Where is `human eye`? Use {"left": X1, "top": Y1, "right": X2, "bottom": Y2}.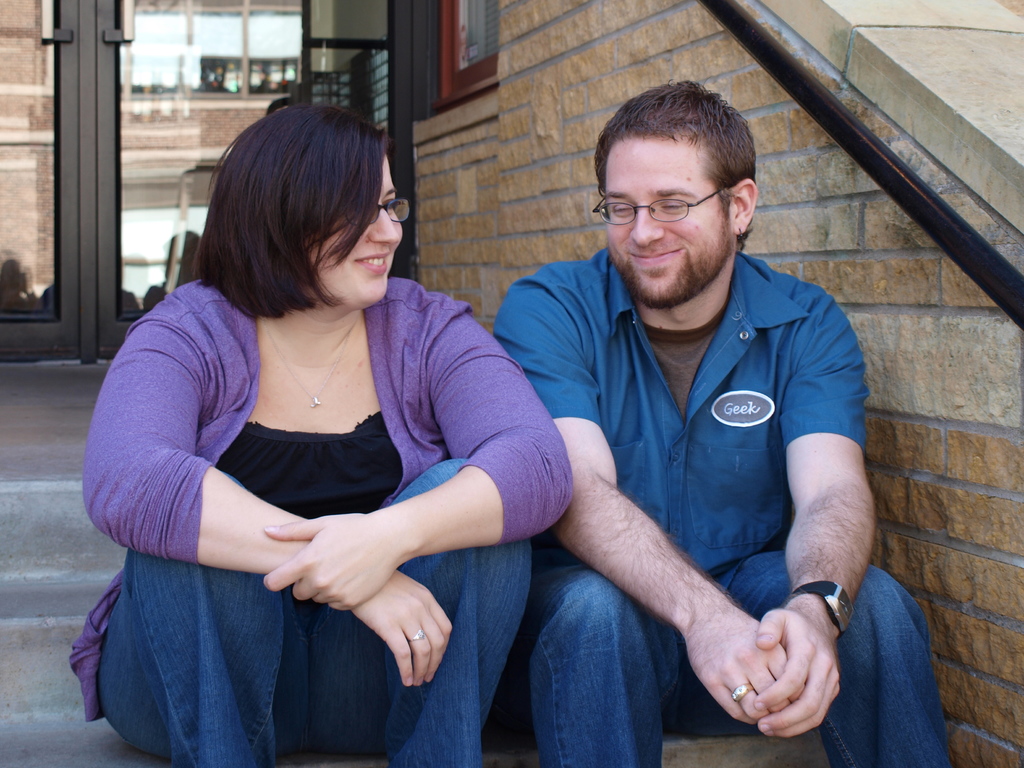
{"left": 611, "top": 204, "right": 635, "bottom": 217}.
